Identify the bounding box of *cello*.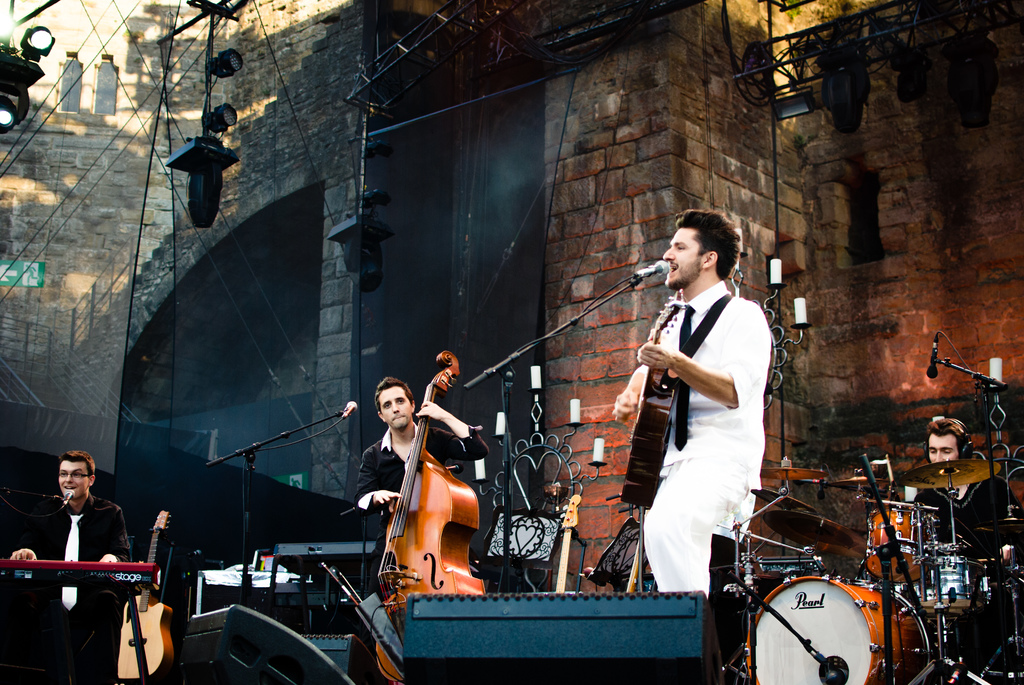
bbox(372, 352, 489, 684).
